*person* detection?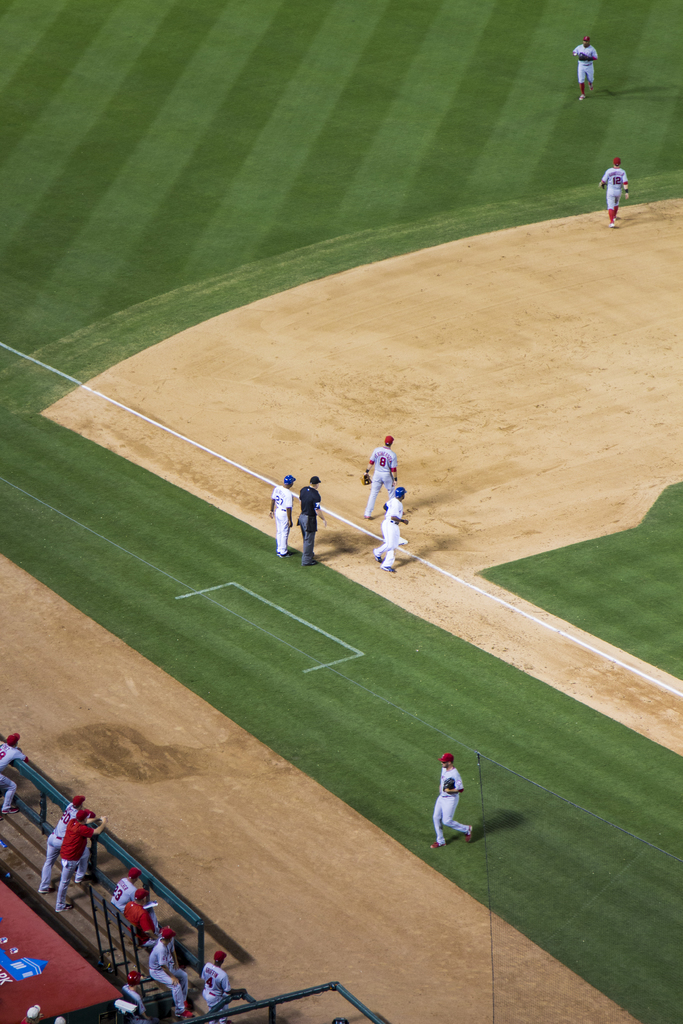
pyautogui.locateOnScreen(150, 916, 192, 1016)
